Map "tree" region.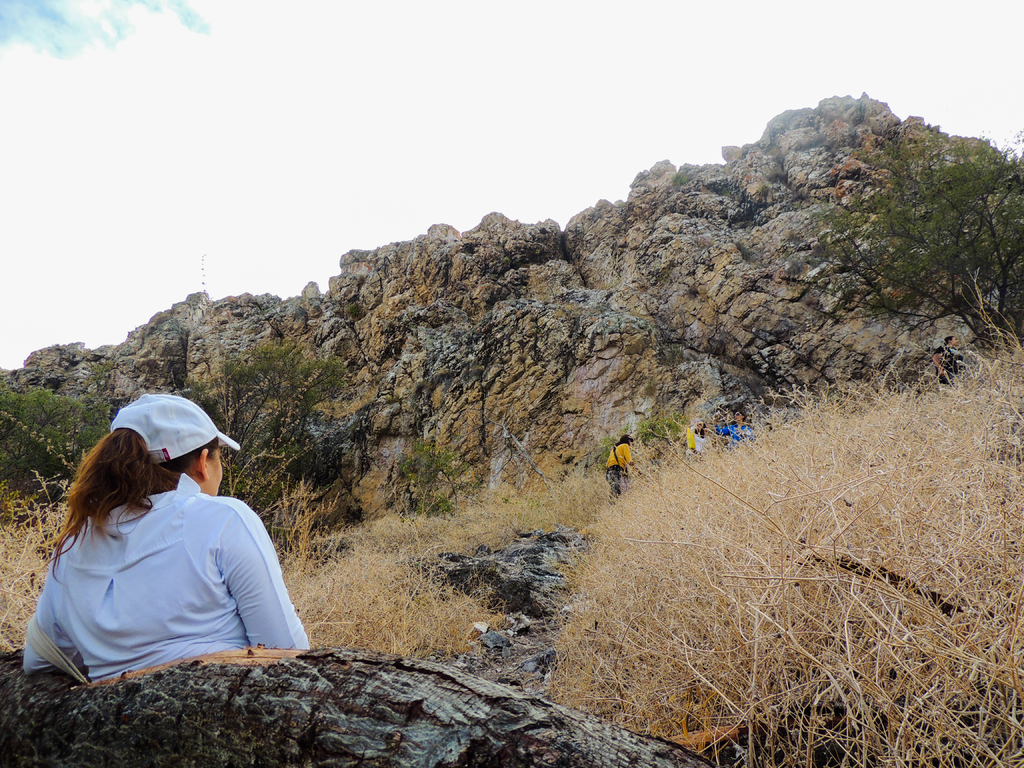
Mapped to region(178, 336, 346, 540).
